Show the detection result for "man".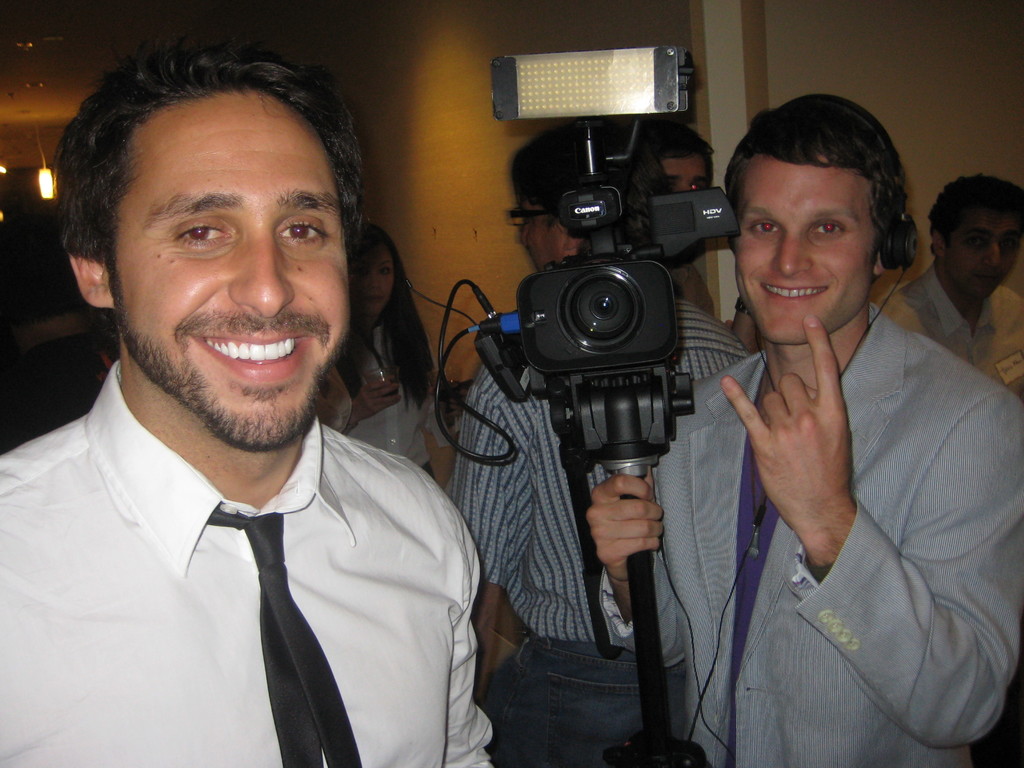
x1=588 y1=92 x2=1023 y2=767.
